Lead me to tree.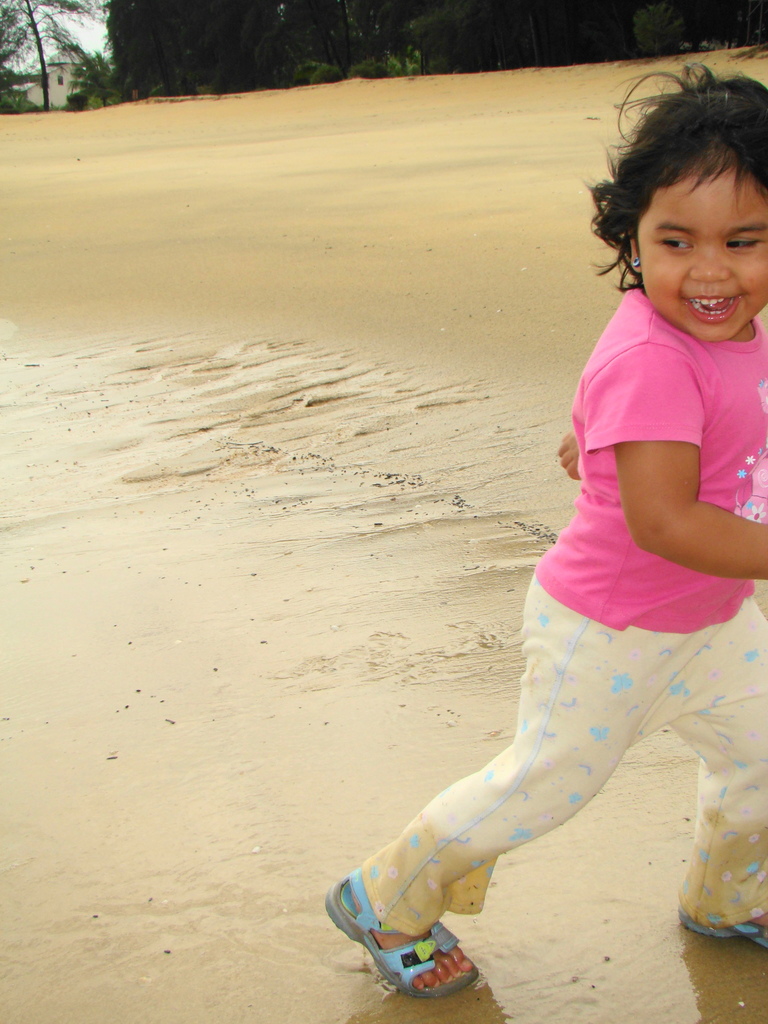
Lead to pyautogui.locateOnScreen(1, 0, 102, 113).
